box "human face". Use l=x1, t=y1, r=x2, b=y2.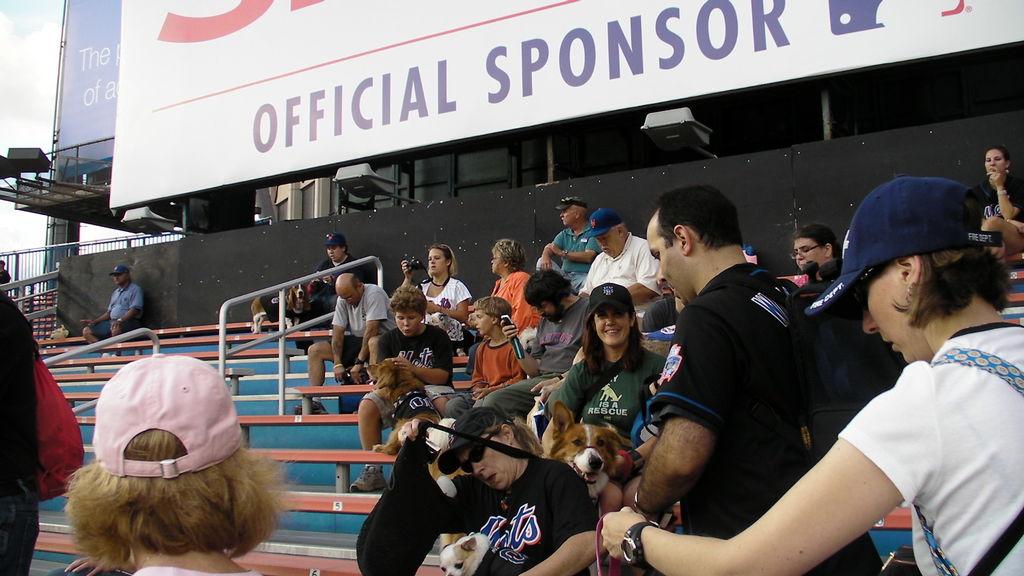
l=522, t=298, r=563, b=322.
